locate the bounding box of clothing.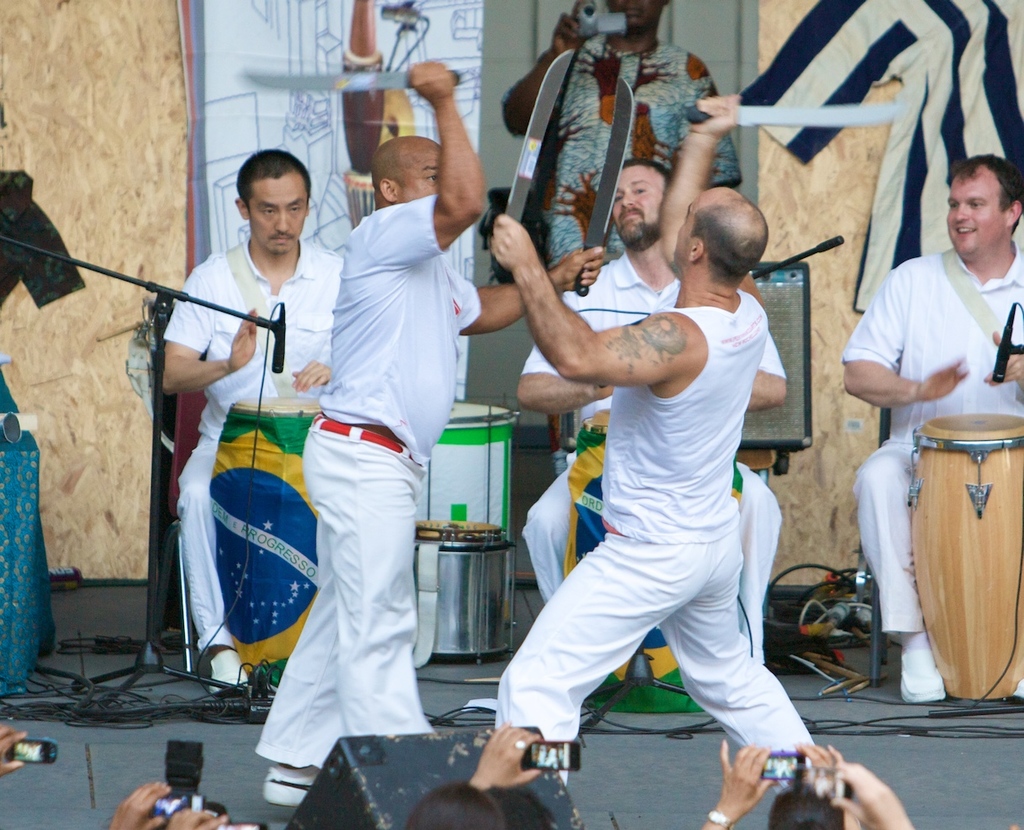
Bounding box: left=251, top=184, right=479, bottom=775.
